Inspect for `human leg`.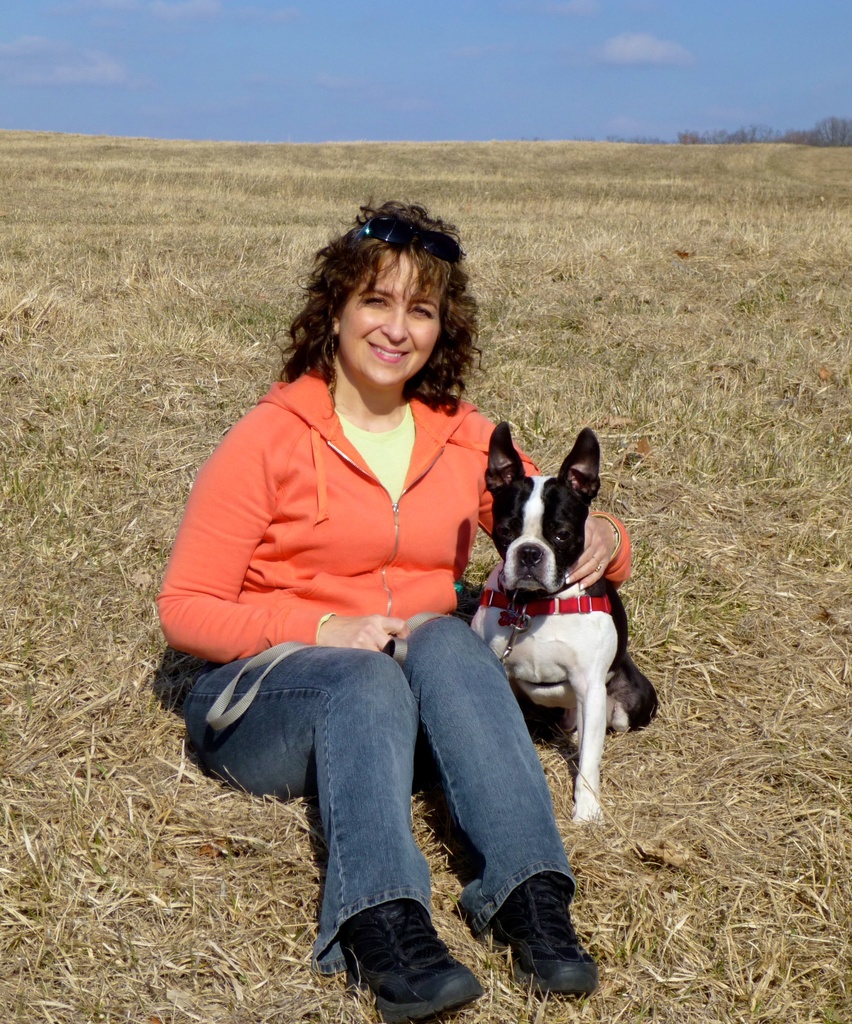
Inspection: BBox(177, 646, 485, 1023).
